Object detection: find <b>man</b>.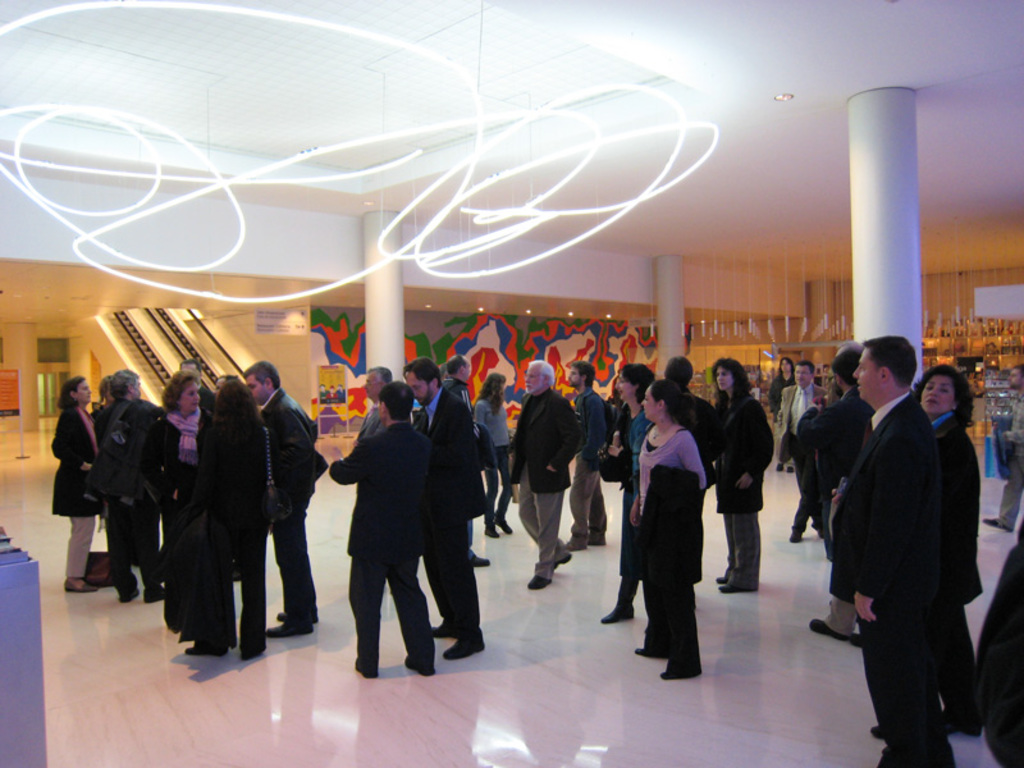
left=307, top=379, right=438, bottom=682.
